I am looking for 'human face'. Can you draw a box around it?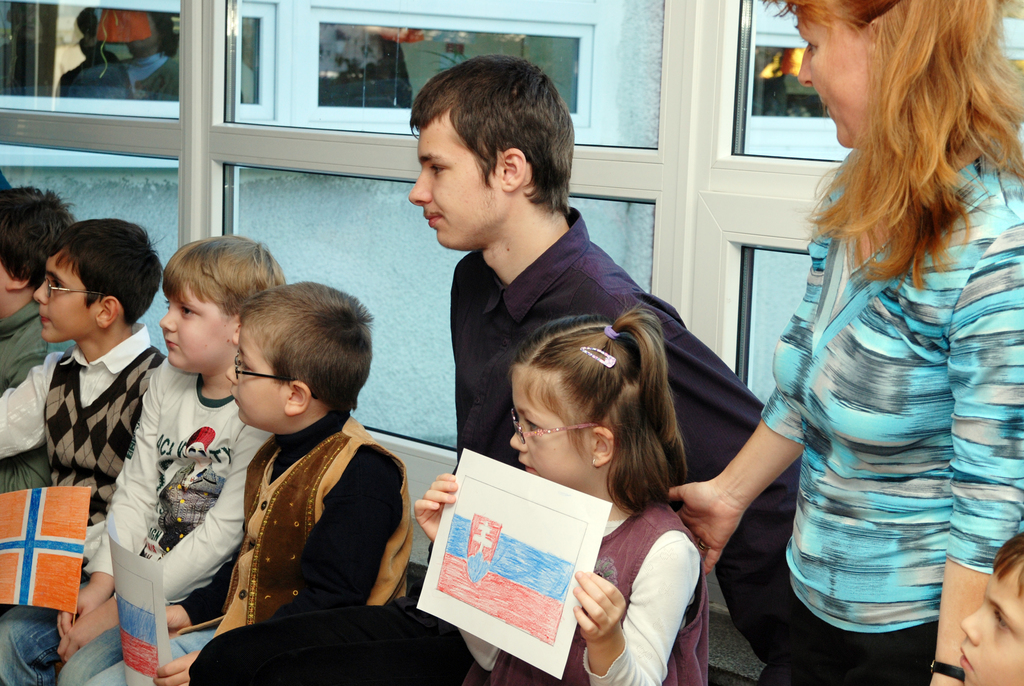
Sure, the bounding box is <bbox>799, 7, 874, 151</bbox>.
